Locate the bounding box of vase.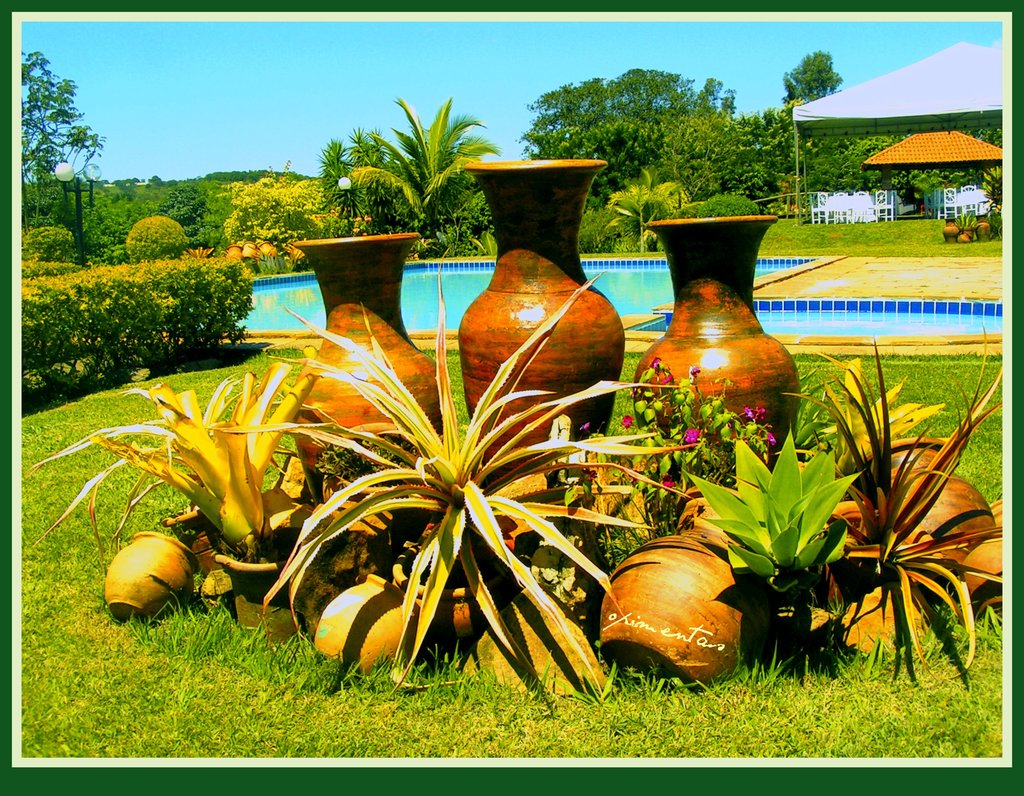
Bounding box: Rect(588, 484, 830, 704).
